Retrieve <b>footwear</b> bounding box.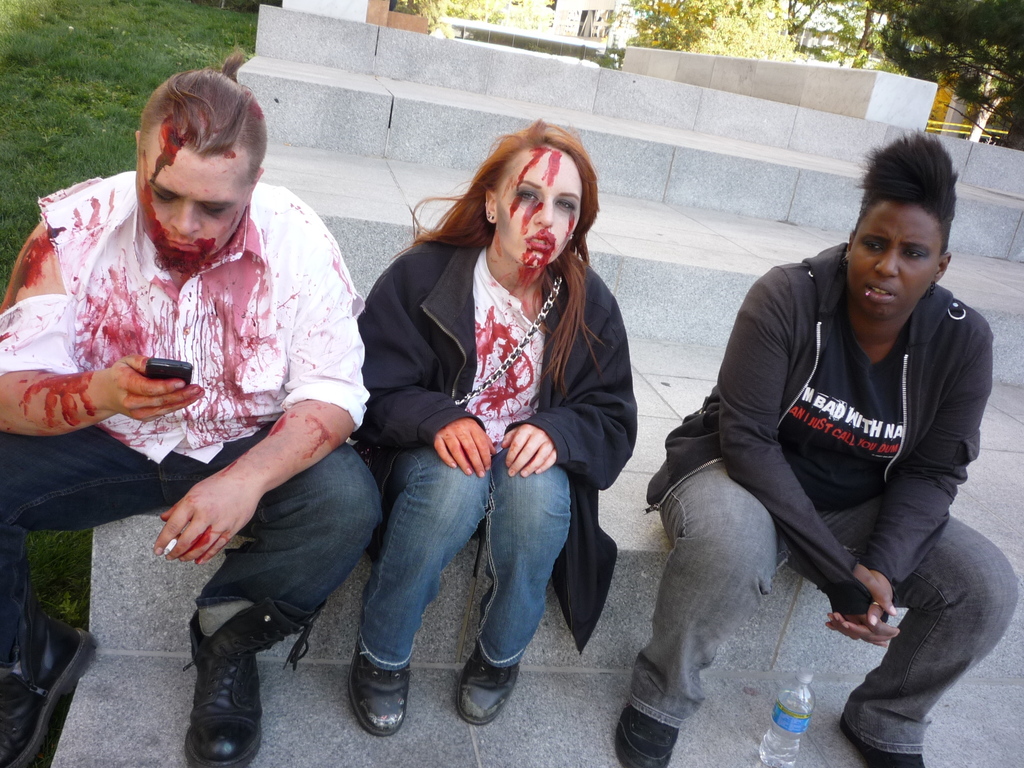
Bounding box: [187, 597, 328, 767].
